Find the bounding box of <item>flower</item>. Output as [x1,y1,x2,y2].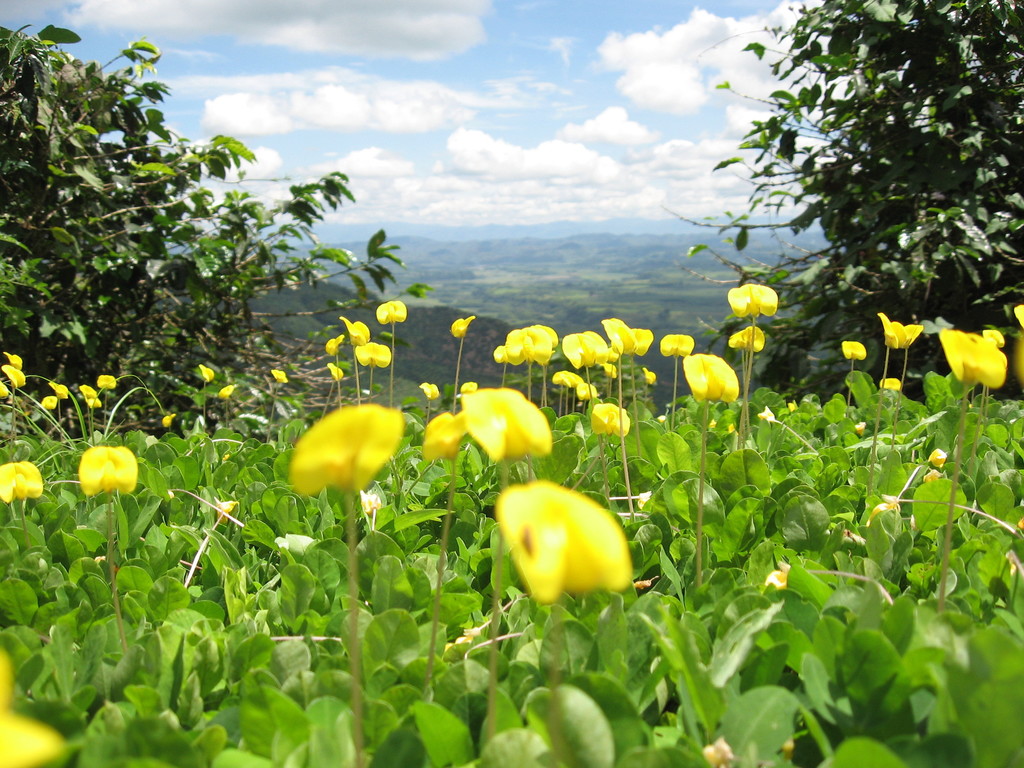
[1,364,22,387].
